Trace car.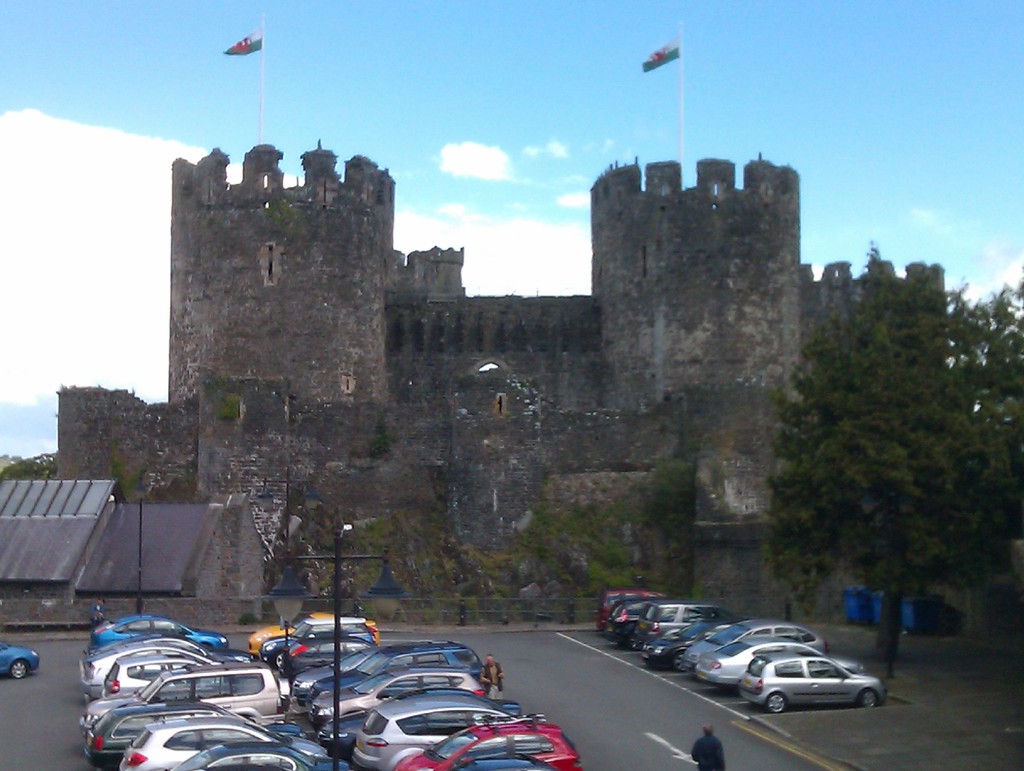
Traced to l=169, t=743, r=344, b=770.
